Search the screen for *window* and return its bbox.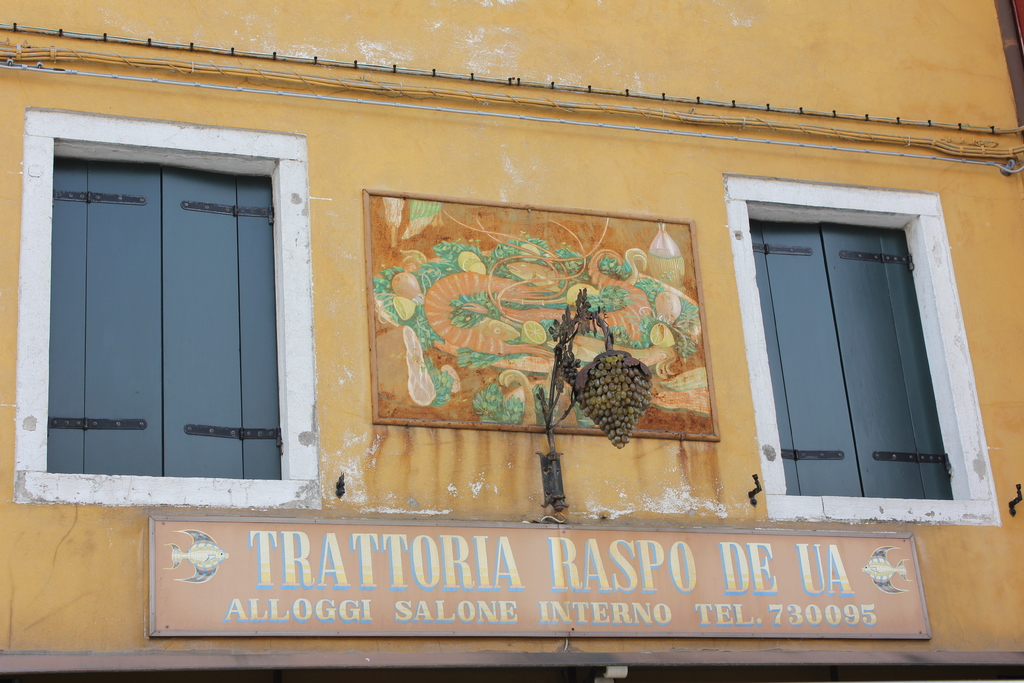
Found: (50,172,289,481).
